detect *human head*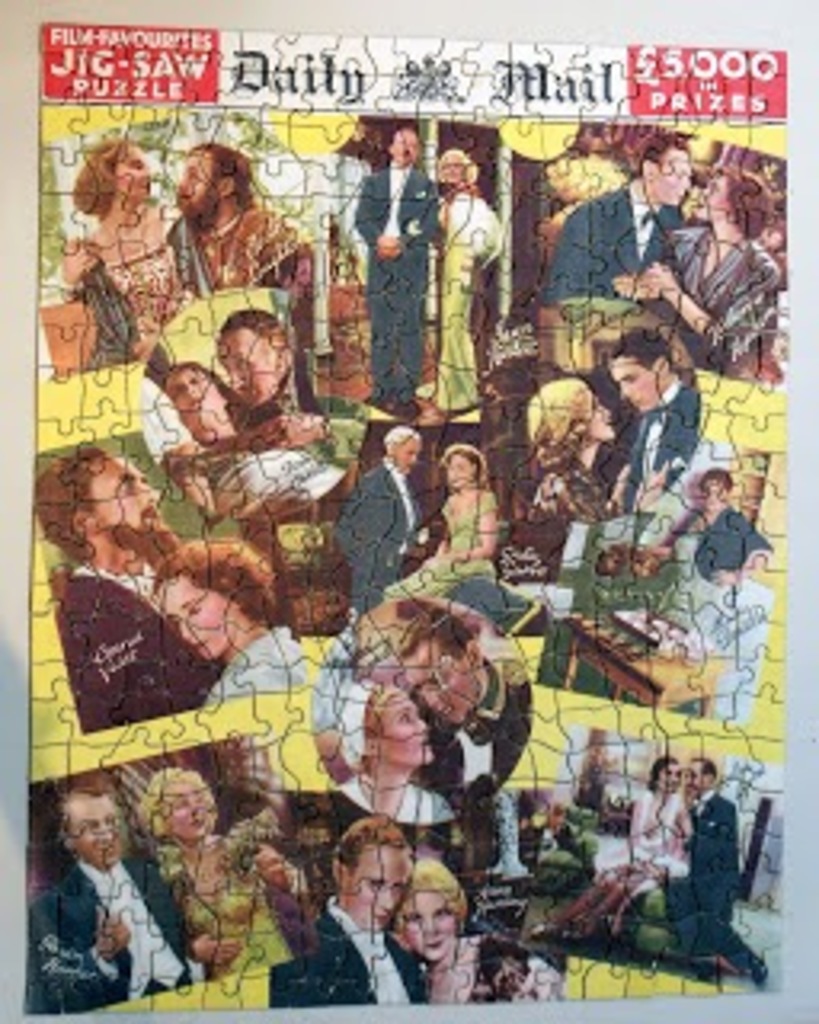
region(170, 144, 250, 224)
